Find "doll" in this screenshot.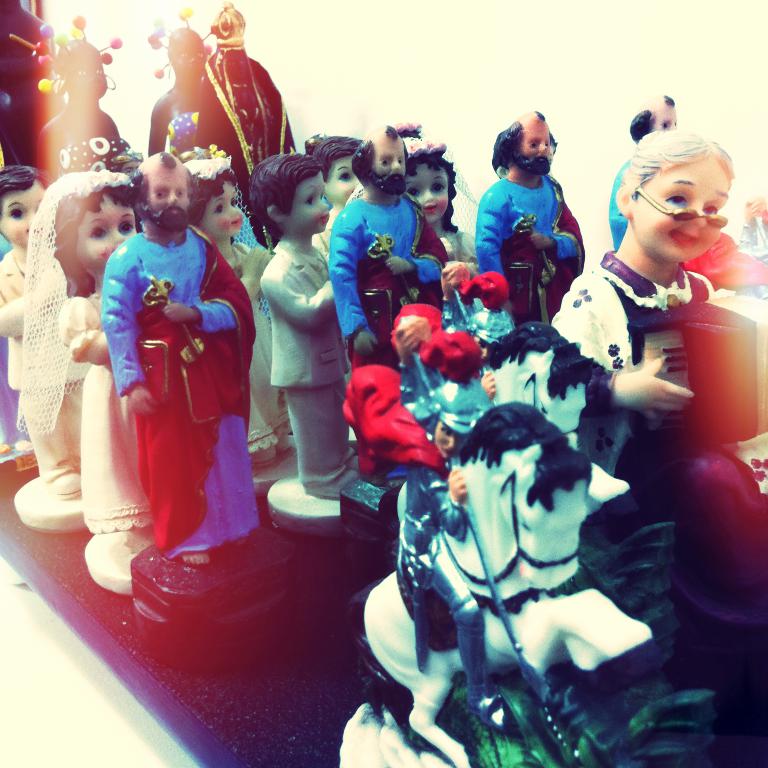
The bounding box for "doll" is x1=238, y1=168, x2=354, y2=488.
